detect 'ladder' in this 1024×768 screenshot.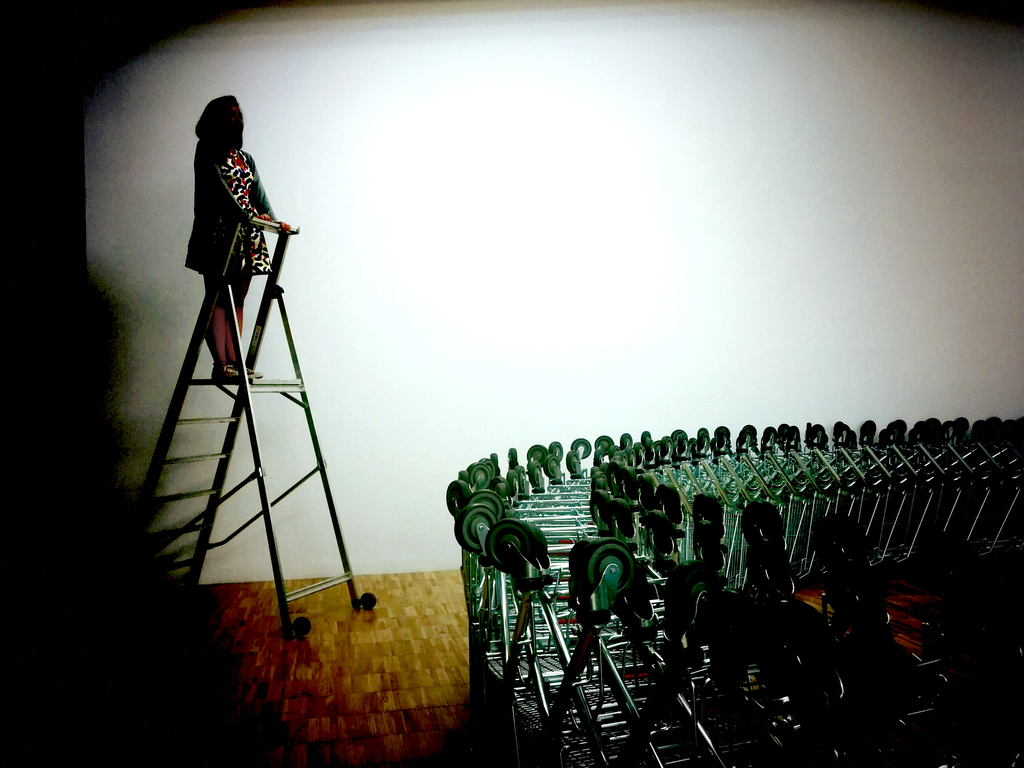
Detection: [133,217,376,640].
